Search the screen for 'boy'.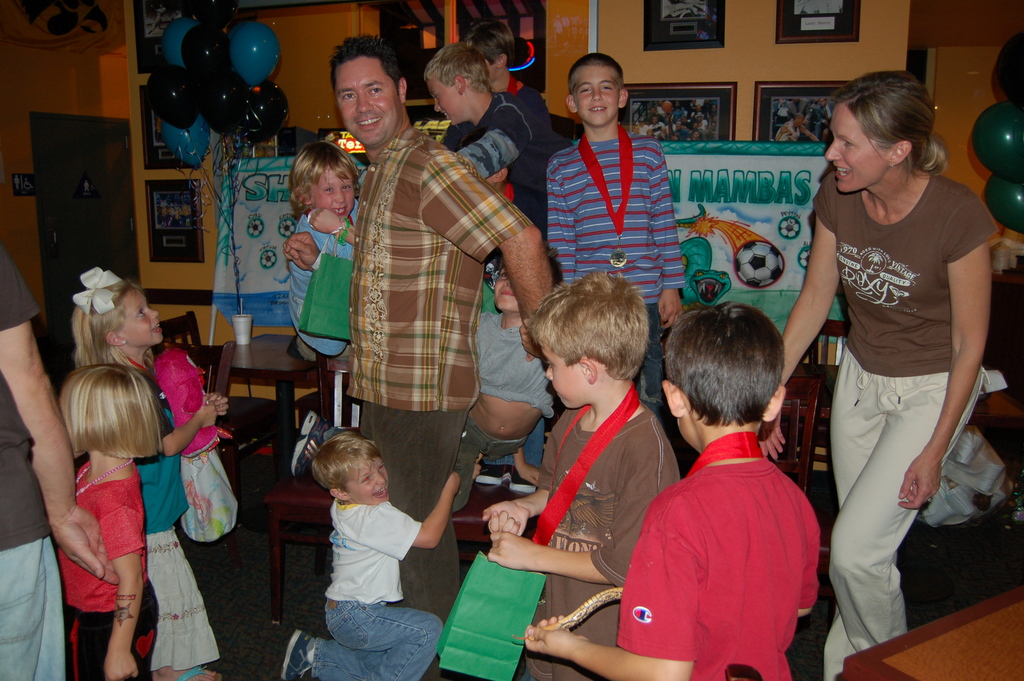
Found at x1=524, y1=302, x2=820, y2=680.
